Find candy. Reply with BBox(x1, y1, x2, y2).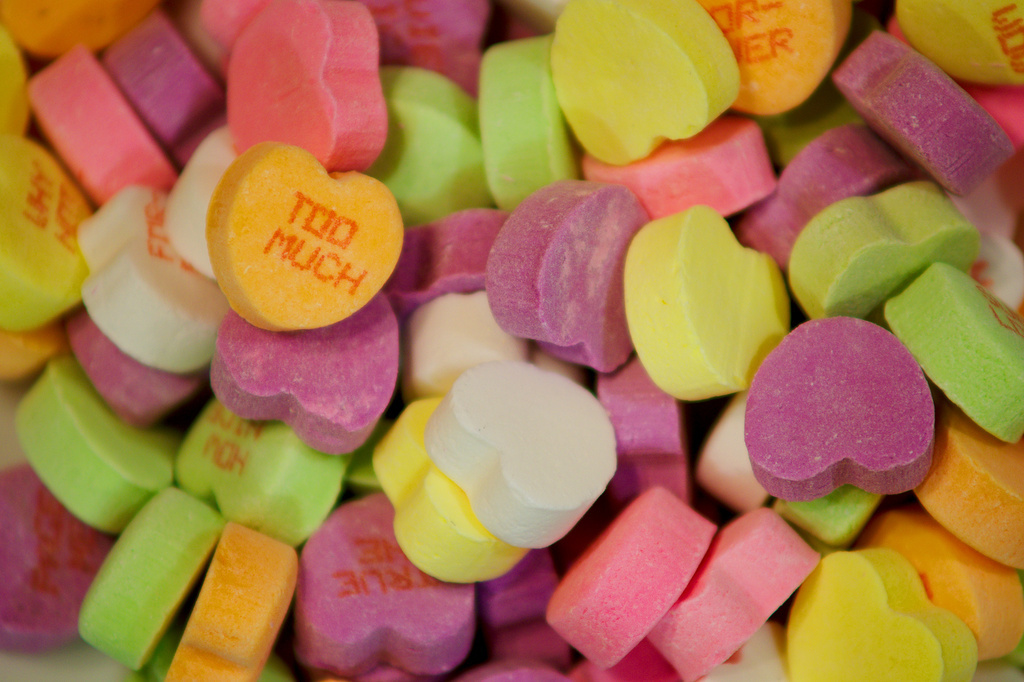
BBox(0, 0, 1023, 681).
